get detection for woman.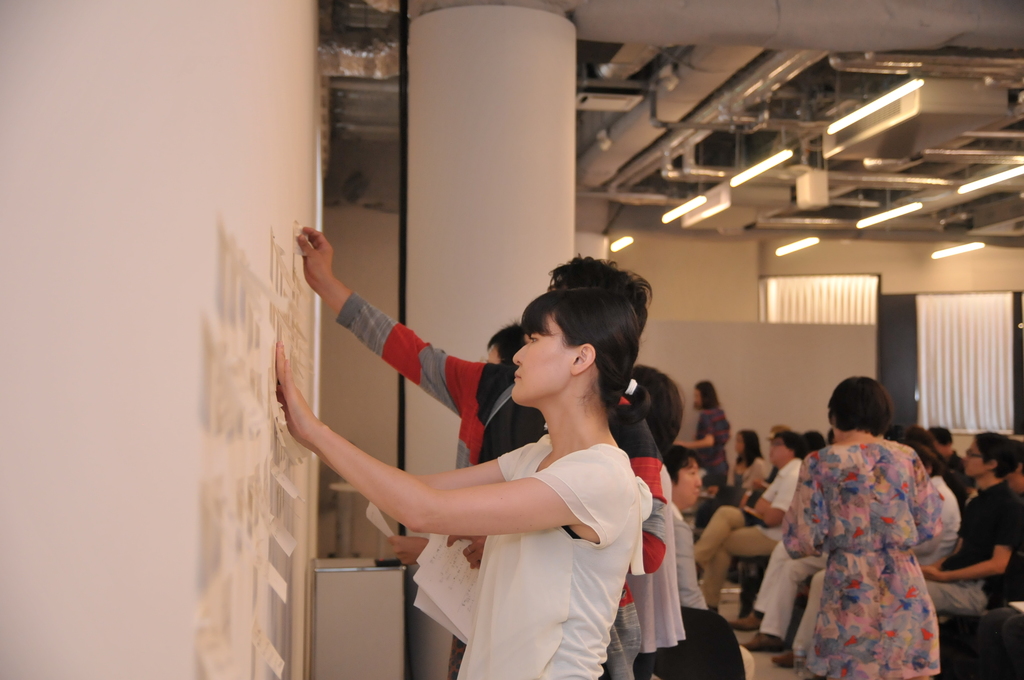
Detection: (352, 261, 694, 672).
